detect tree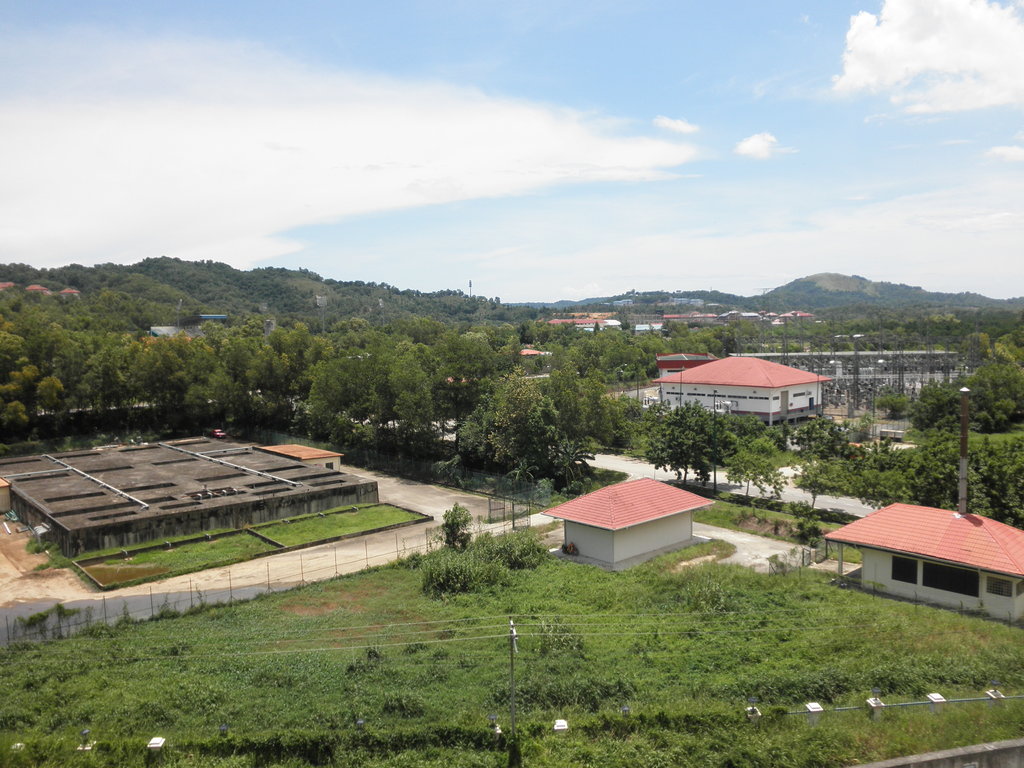
Rect(973, 332, 1023, 420)
